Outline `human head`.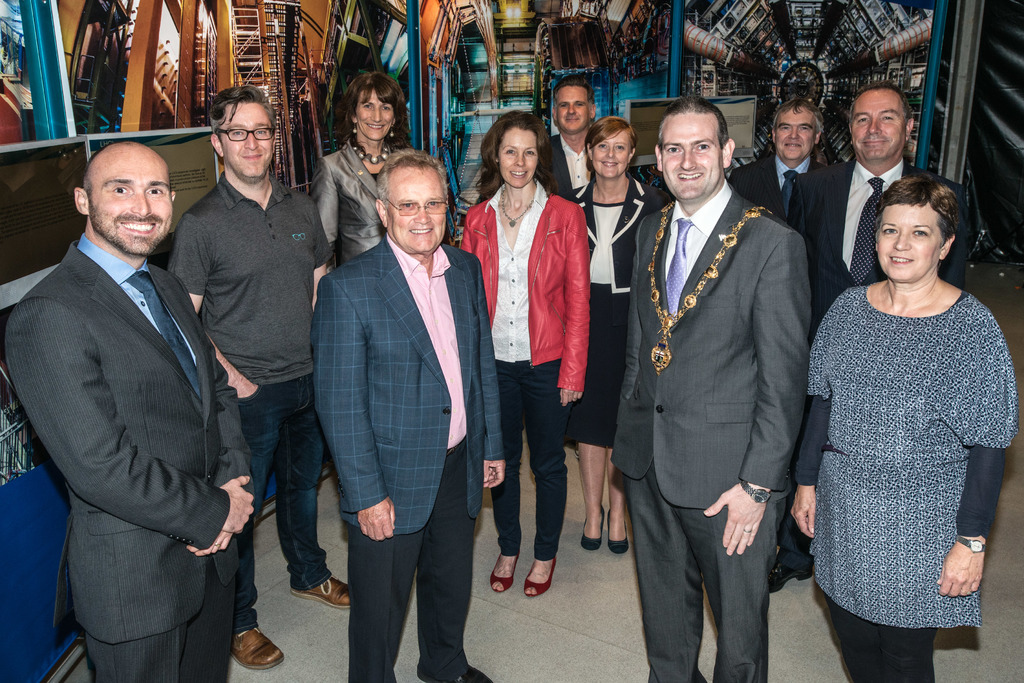
Outline: left=587, top=116, right=636, bottom=177.
